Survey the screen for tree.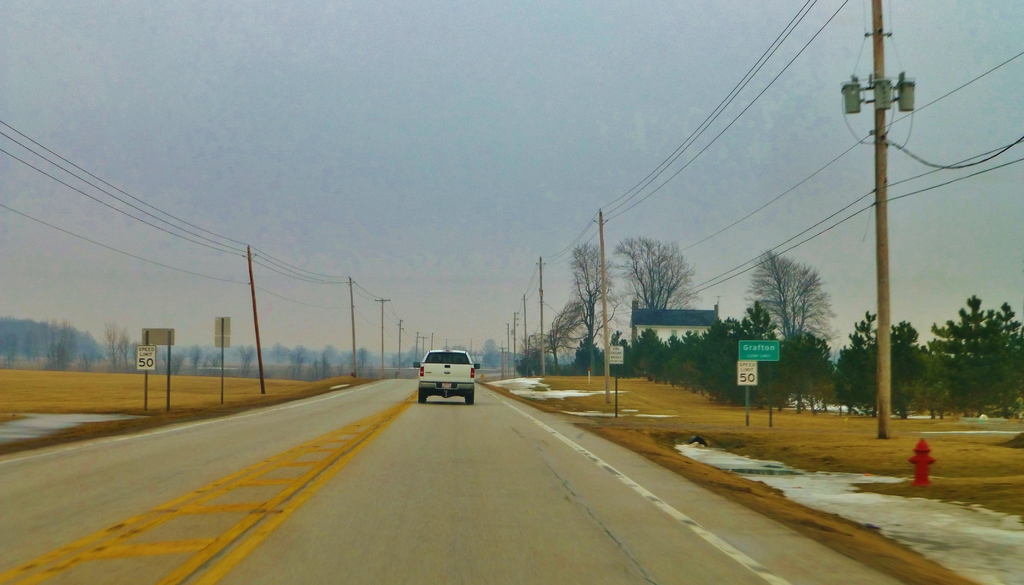
Survey found: left=567, top=232, right=641, bottom=364.
